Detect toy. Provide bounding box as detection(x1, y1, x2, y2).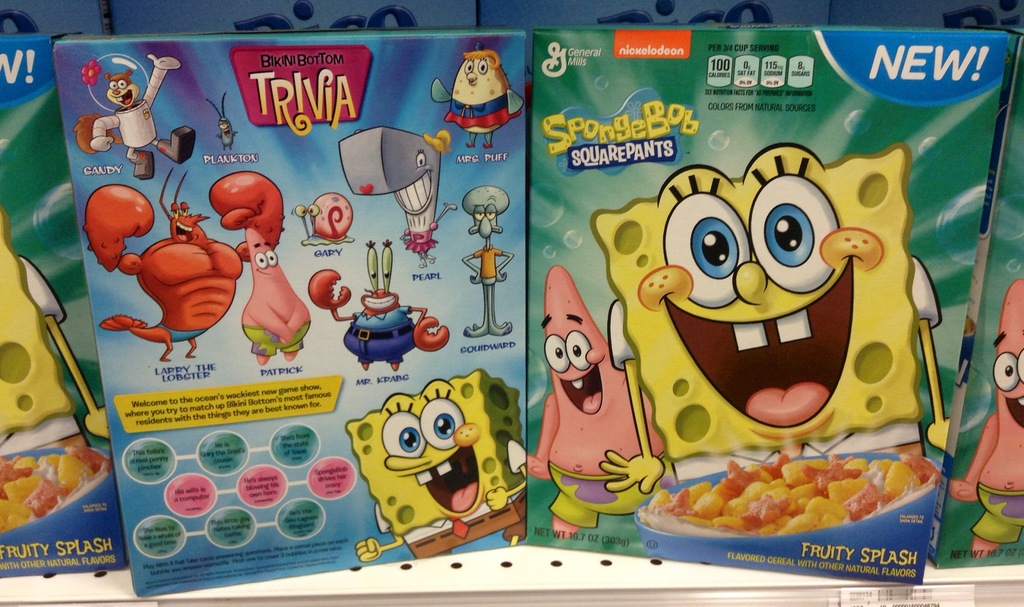
detection(594, 138, 946, 465).
